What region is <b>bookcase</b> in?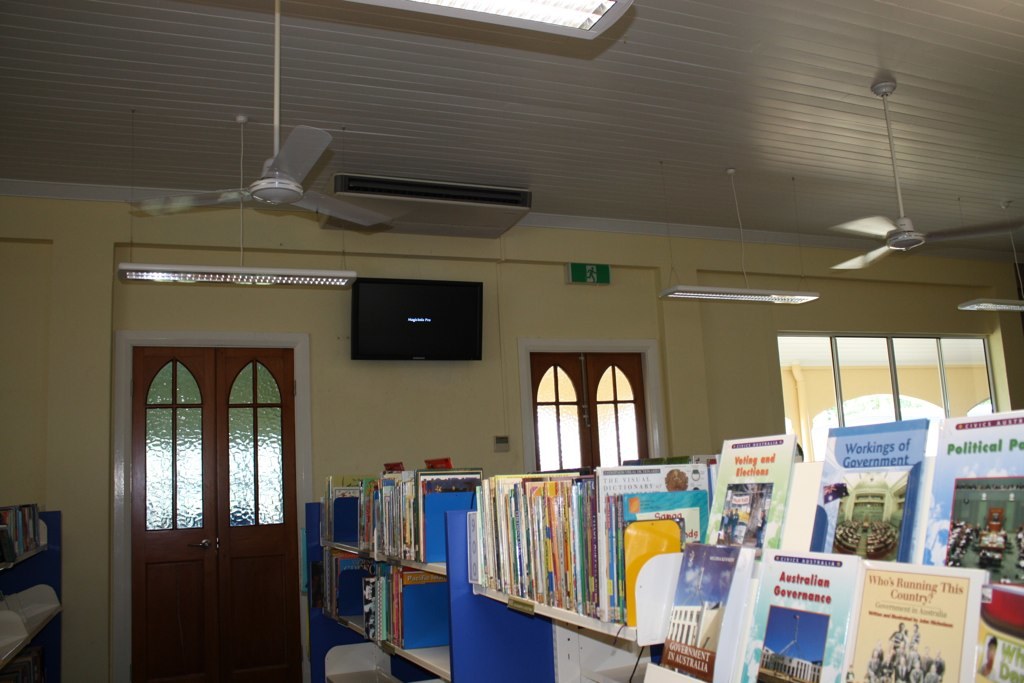
0, 506, 64, 682.
